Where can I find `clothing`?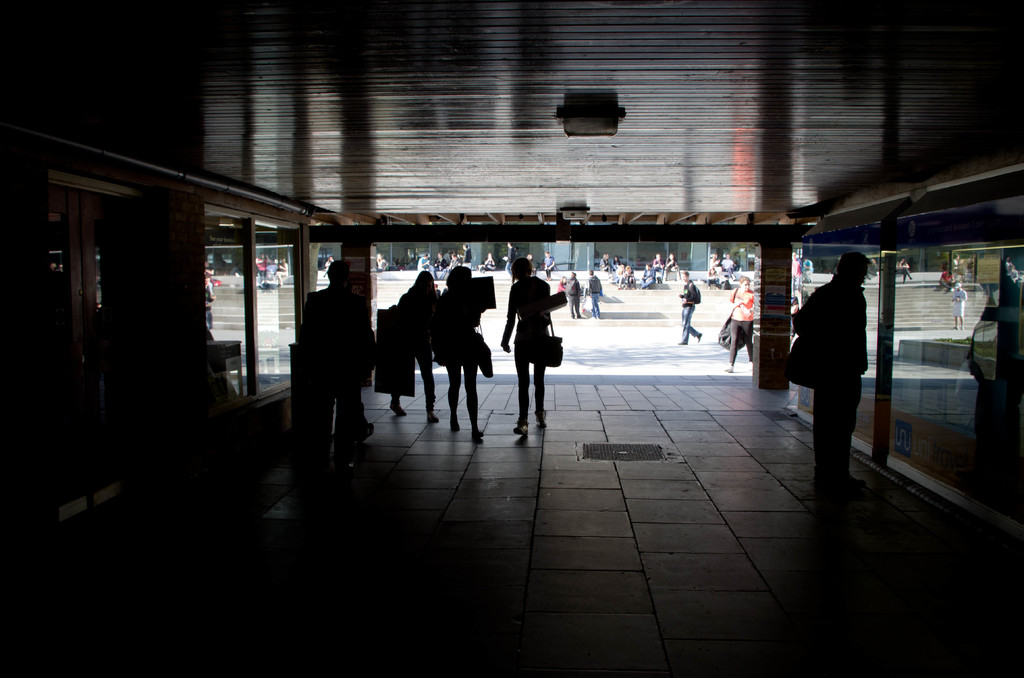
You can find it at <region>435, 284, 481, 366</region>.
